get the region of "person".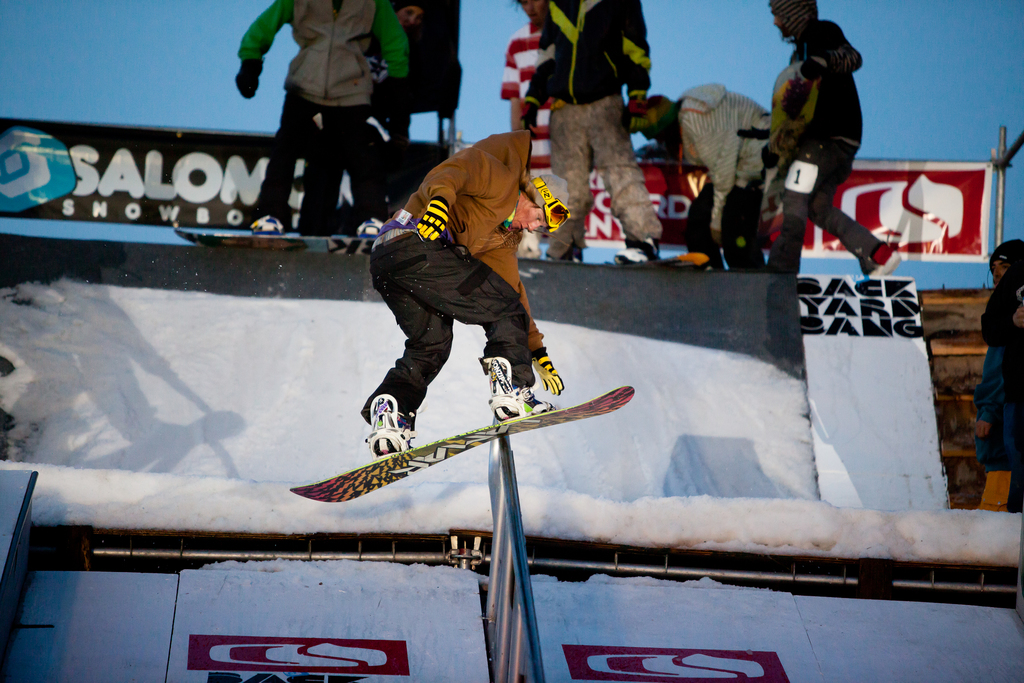
bbox=(362, 128, 567, 463).
